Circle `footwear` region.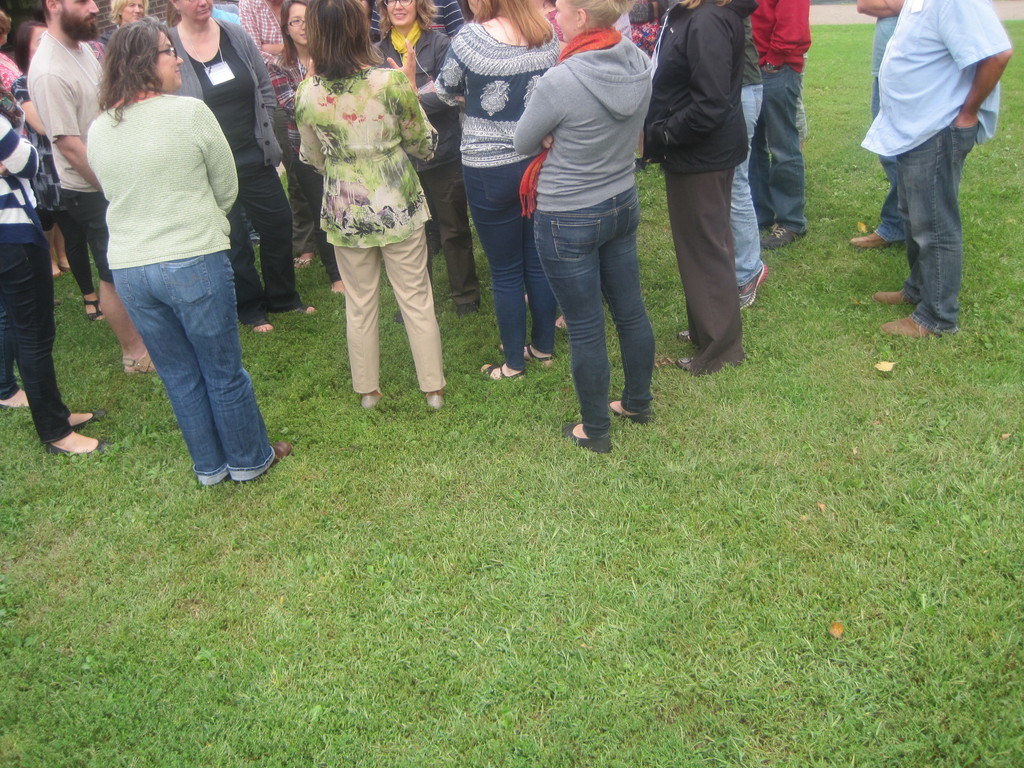
Region: 849/229/890/249.
